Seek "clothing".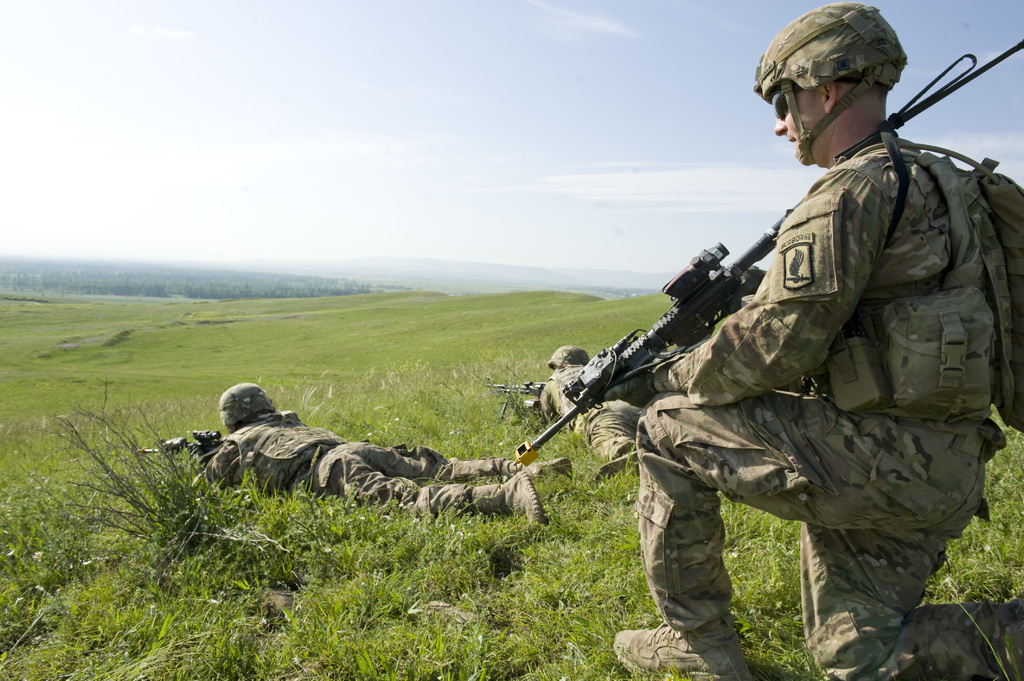
534,367,655,469.
